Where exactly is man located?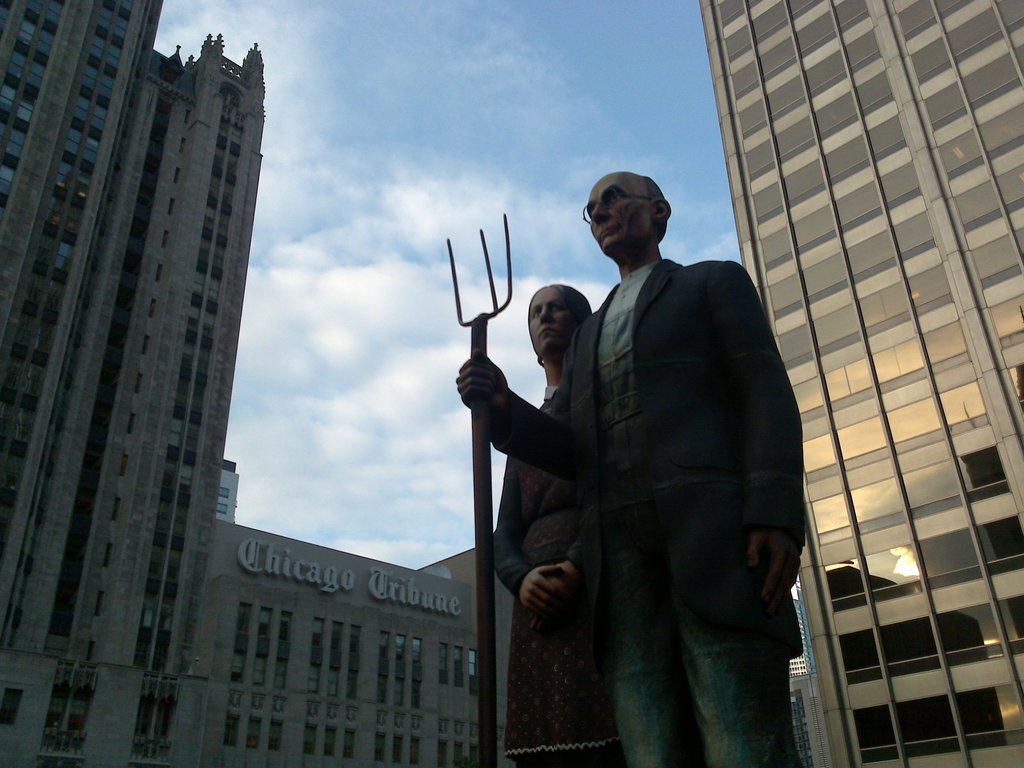
Its bounding box is bbox=(455, 171, 801, 767).
